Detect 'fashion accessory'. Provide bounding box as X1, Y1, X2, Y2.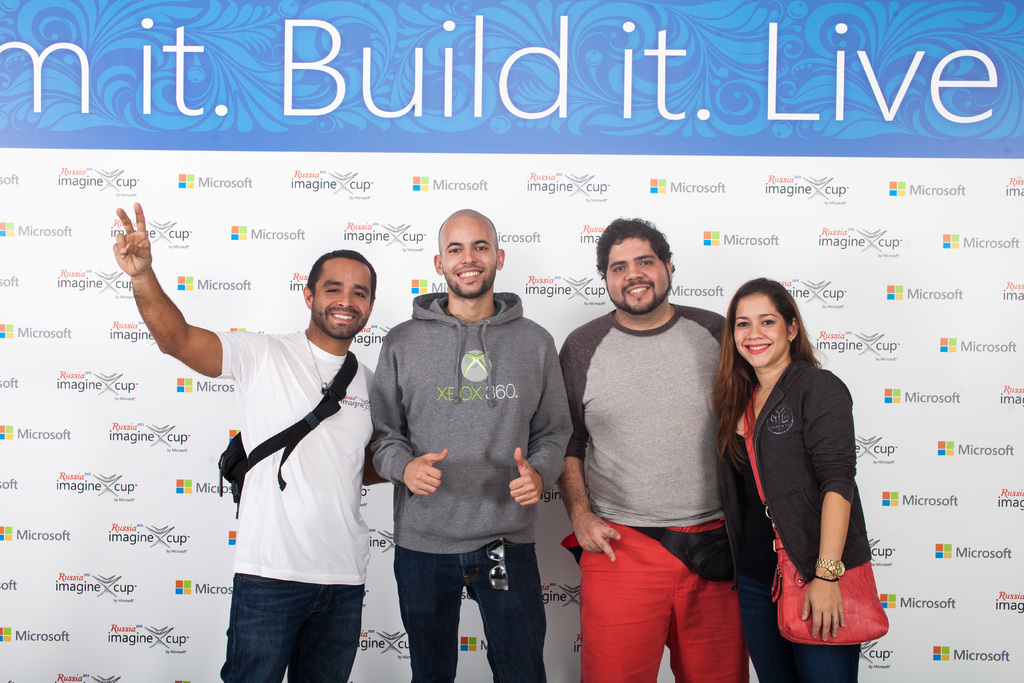
216, 352, 358, 519.
